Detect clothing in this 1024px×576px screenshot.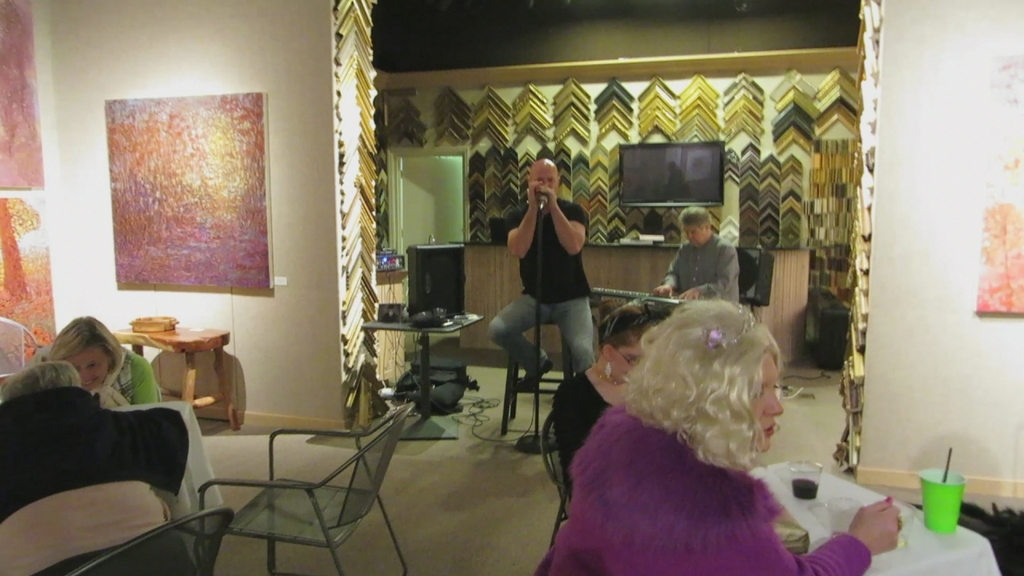
Detection: [662,234,740,301].
